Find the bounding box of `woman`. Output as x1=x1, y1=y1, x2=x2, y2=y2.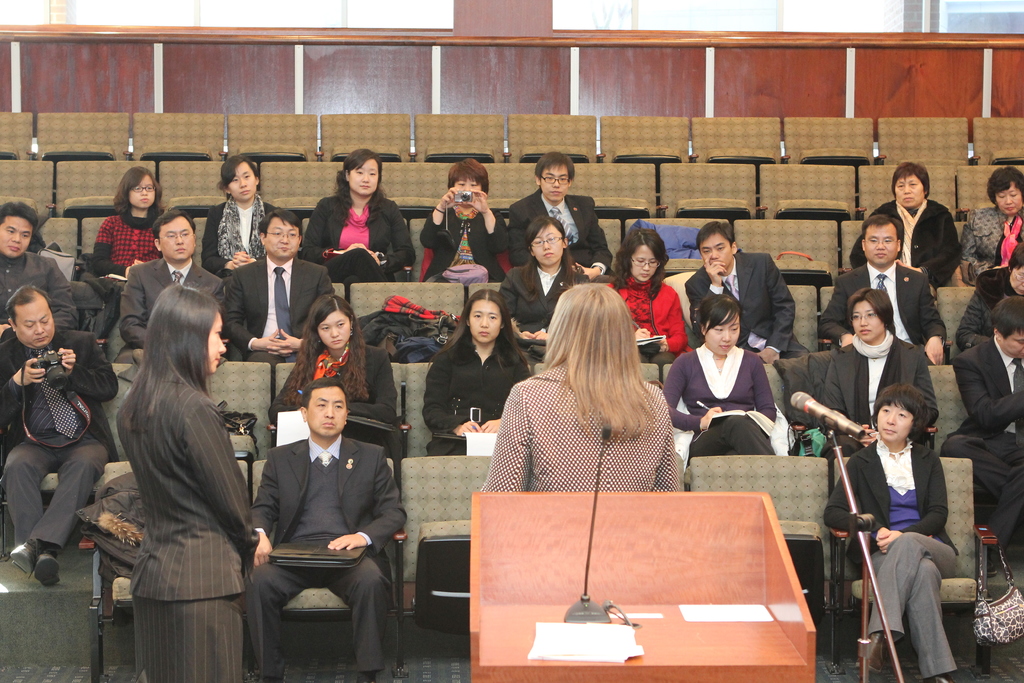
x1=658, y1=292, x2=780, y2=454.
